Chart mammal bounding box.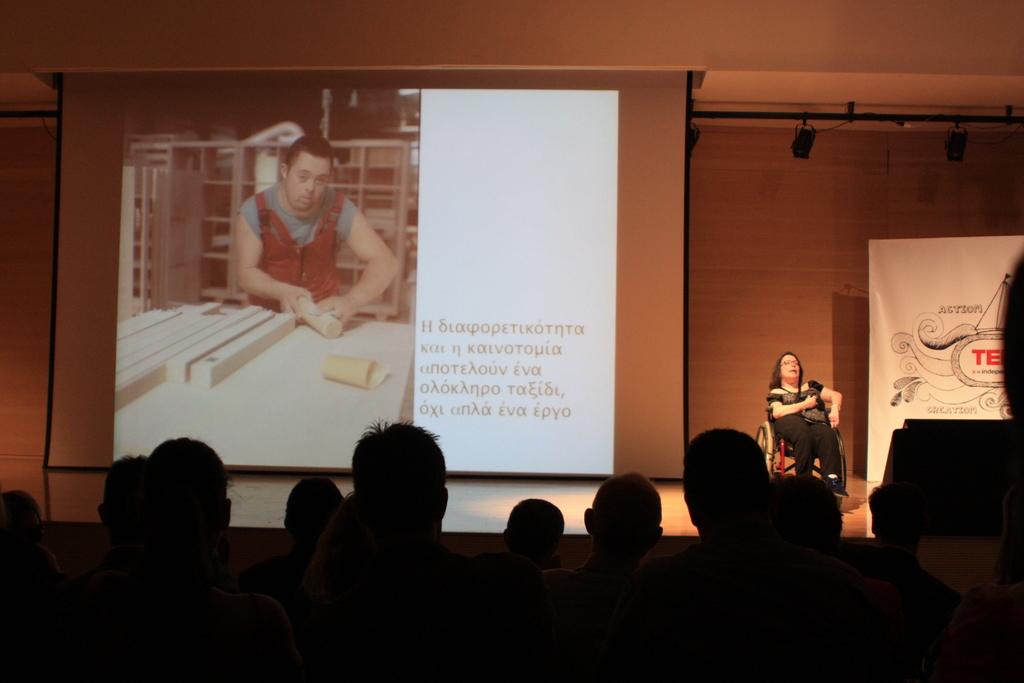
Charted: {"left": 838, "top": 482, "right": 955, "bottom": 682}.
